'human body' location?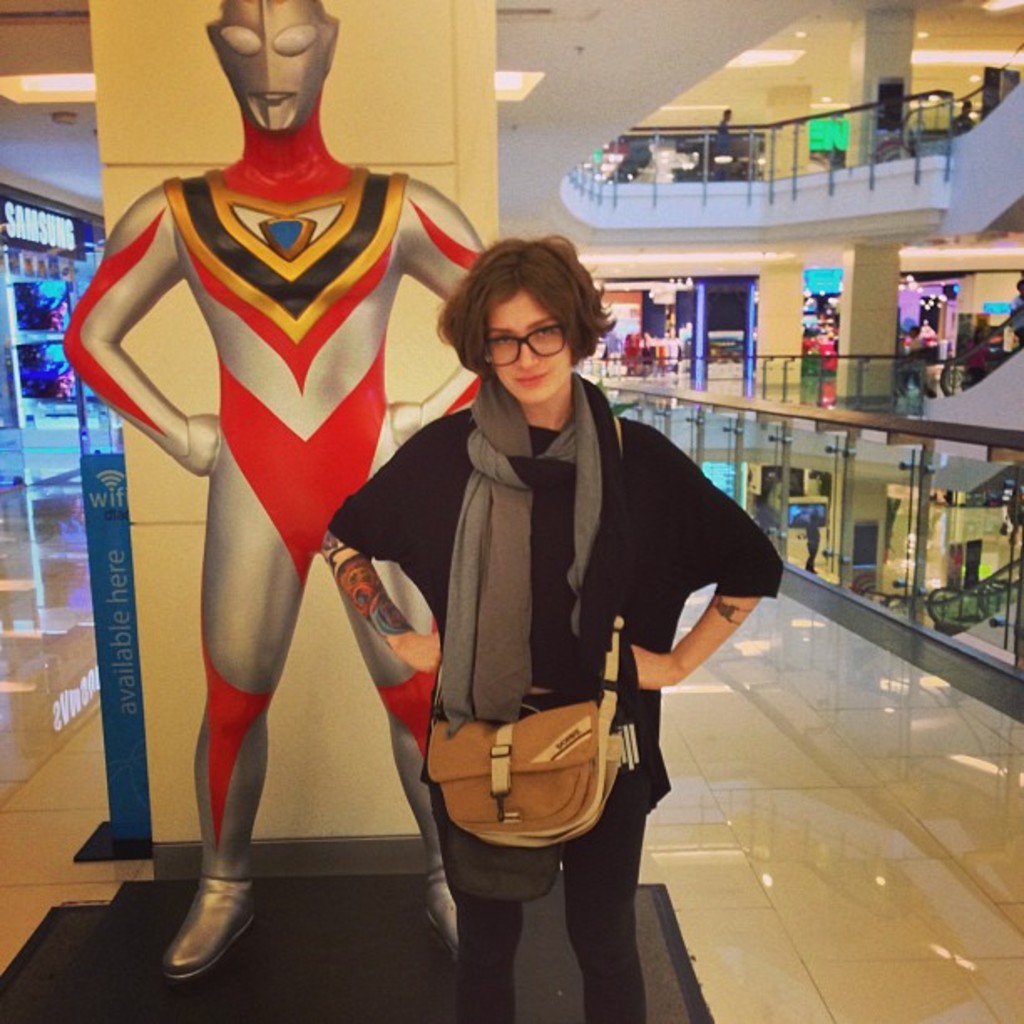
806,520,822,577
